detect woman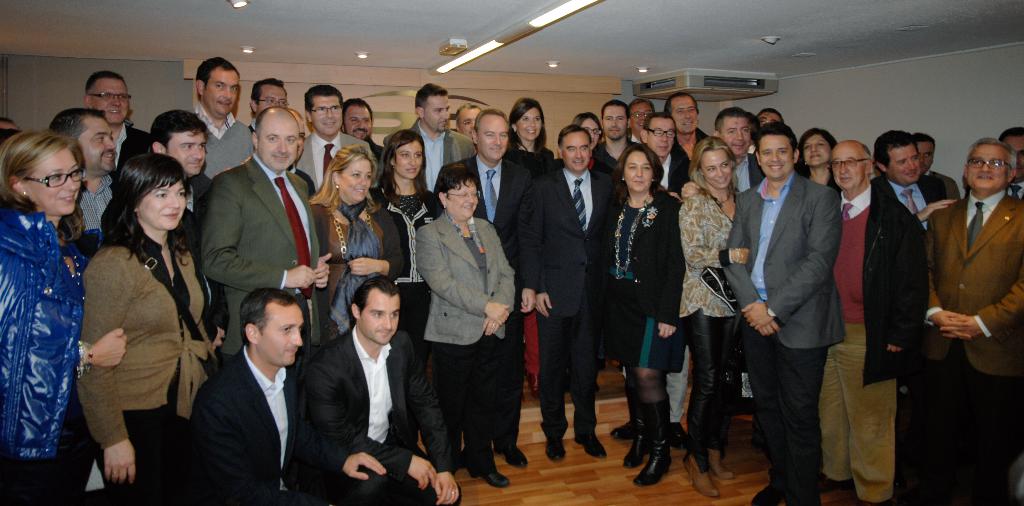
detection(371, 131, 445, 454)
